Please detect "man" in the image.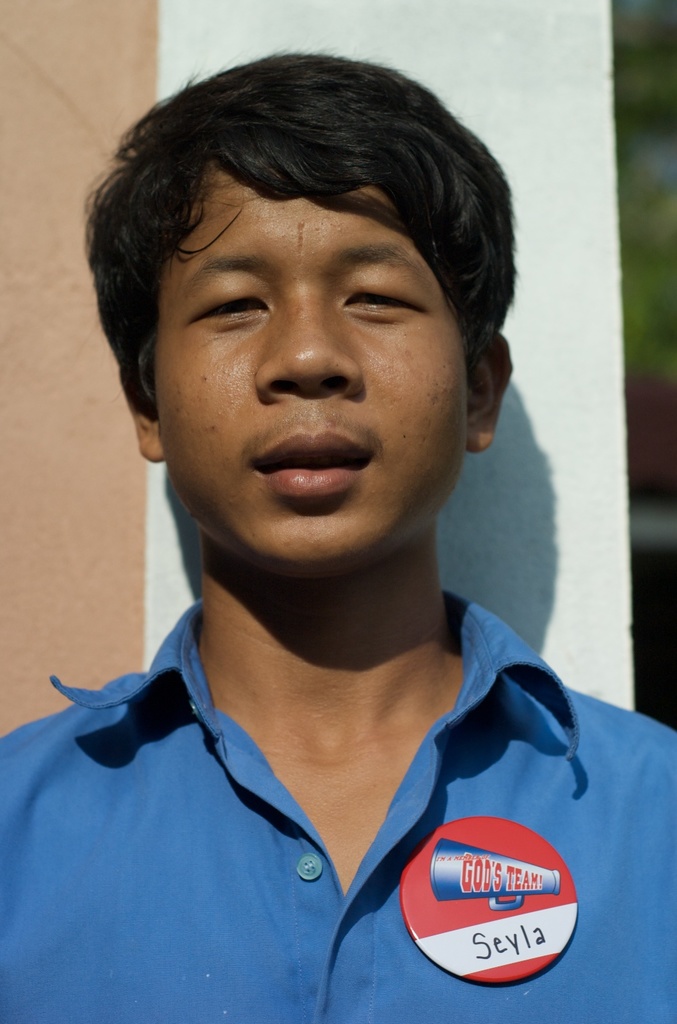
box=[0, 47, 676, 1023].
